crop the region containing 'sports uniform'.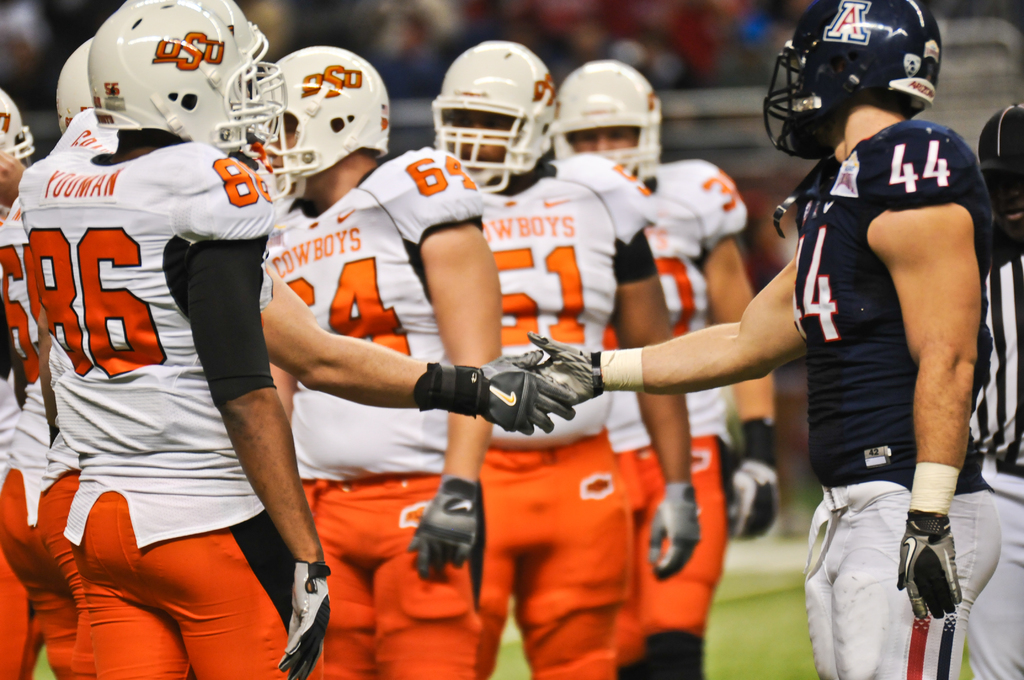
Crop region: pyautogui.locateOnScreen(961, 244, 1023, 679).
